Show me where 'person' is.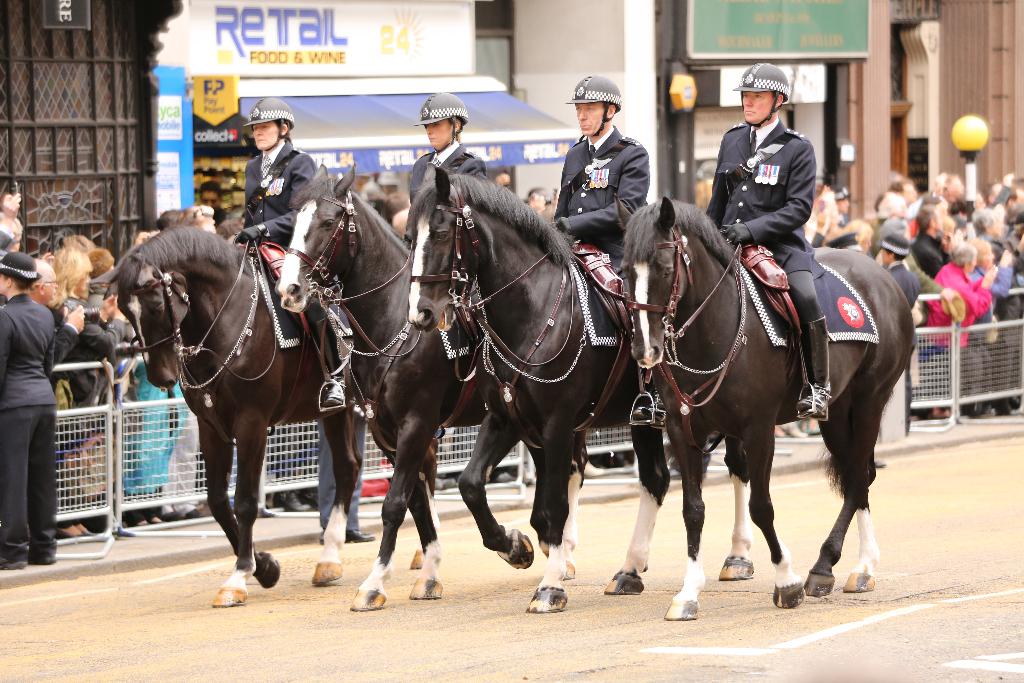
'person' is at bbox=[84, 245, 120, 299].
